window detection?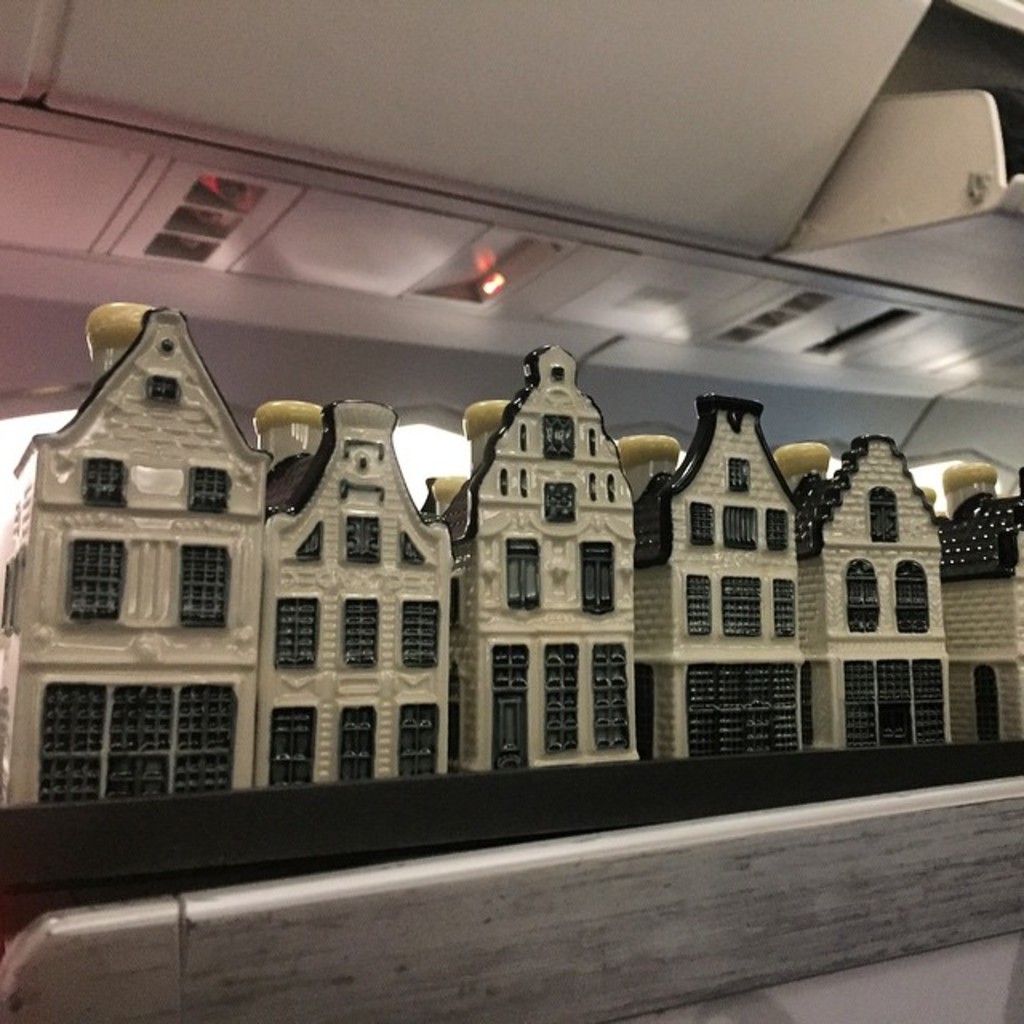
<bbox>843, 562, 880, 635</bbox>
